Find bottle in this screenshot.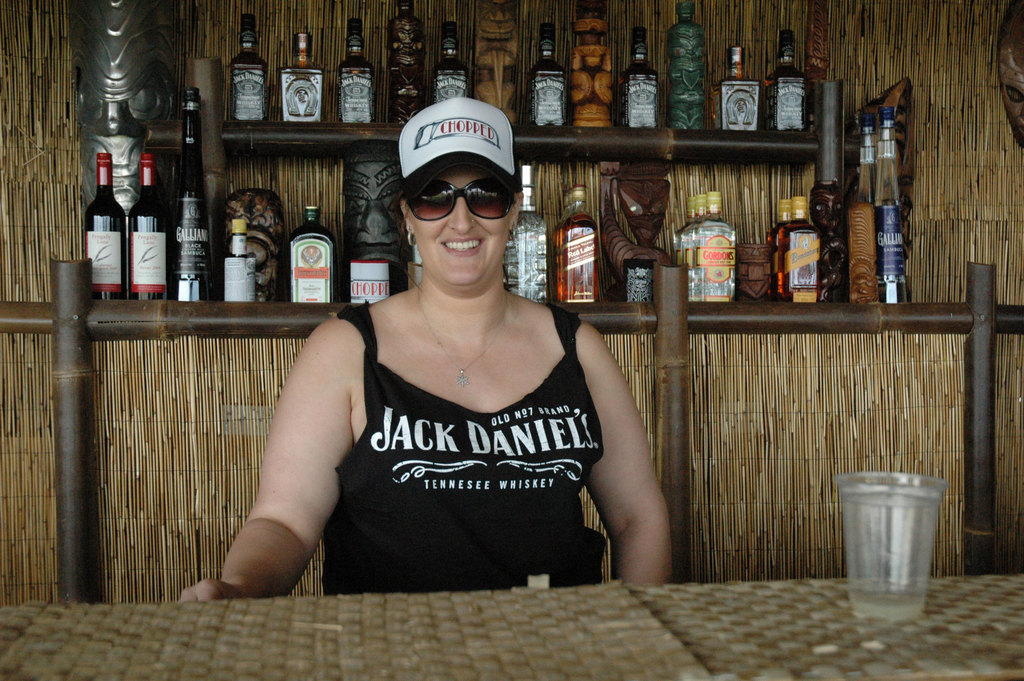
The bounding box for bottle is l=228, t=9, r=268, b=118.
